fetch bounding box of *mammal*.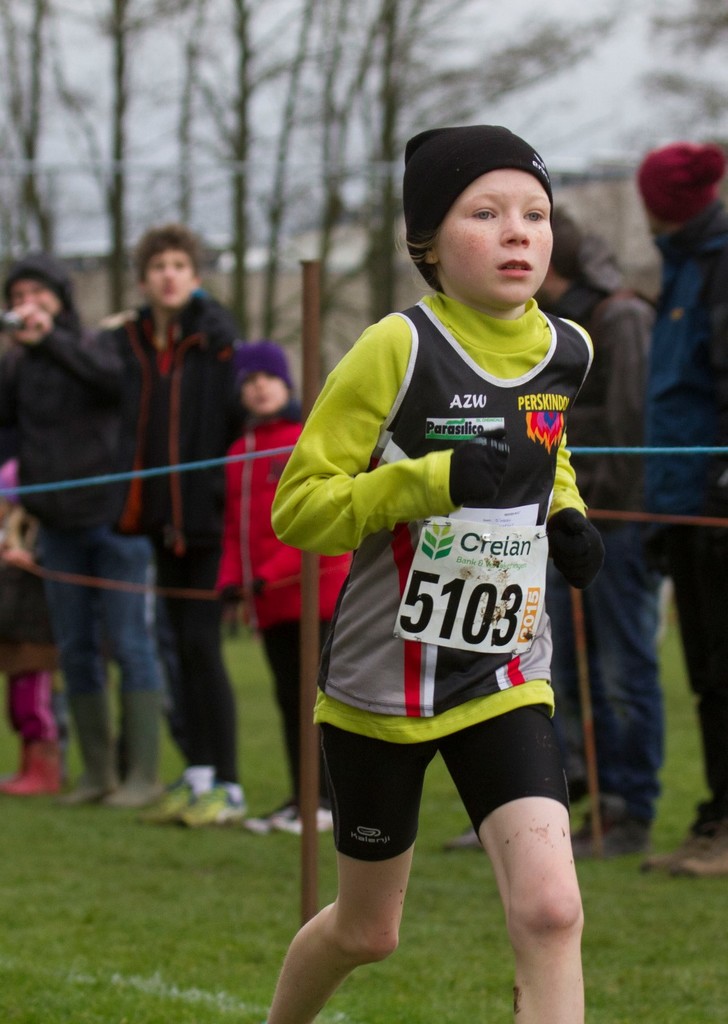
Bbox: (x1=0, y1=463, x2=84, y2=798).
